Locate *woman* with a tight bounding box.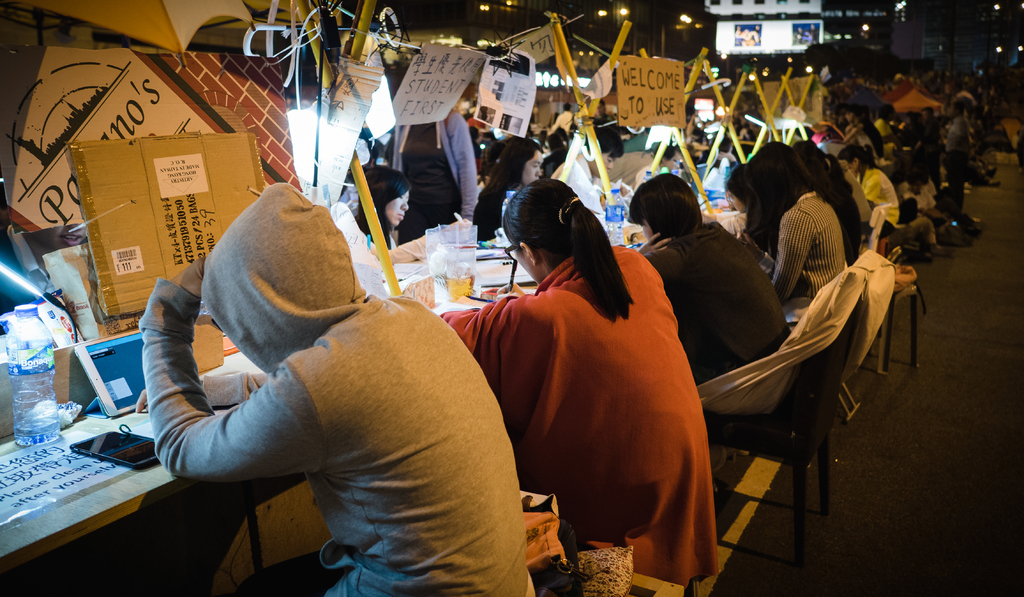
134 178 532 596.
